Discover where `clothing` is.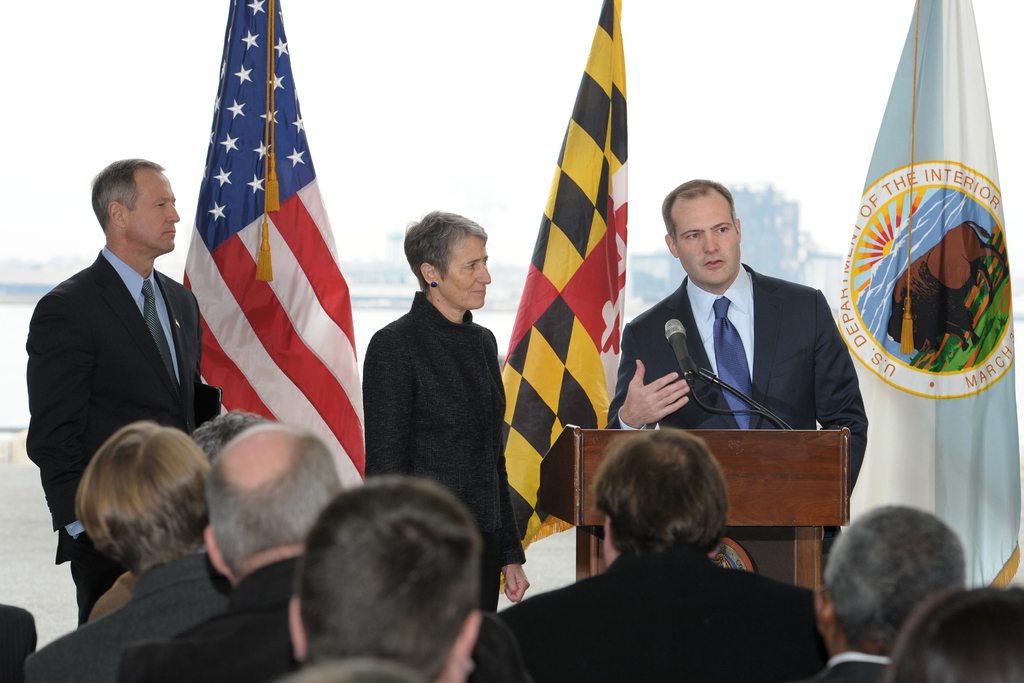
Discovered at left=600, top=260, right=865, bottom=508.
